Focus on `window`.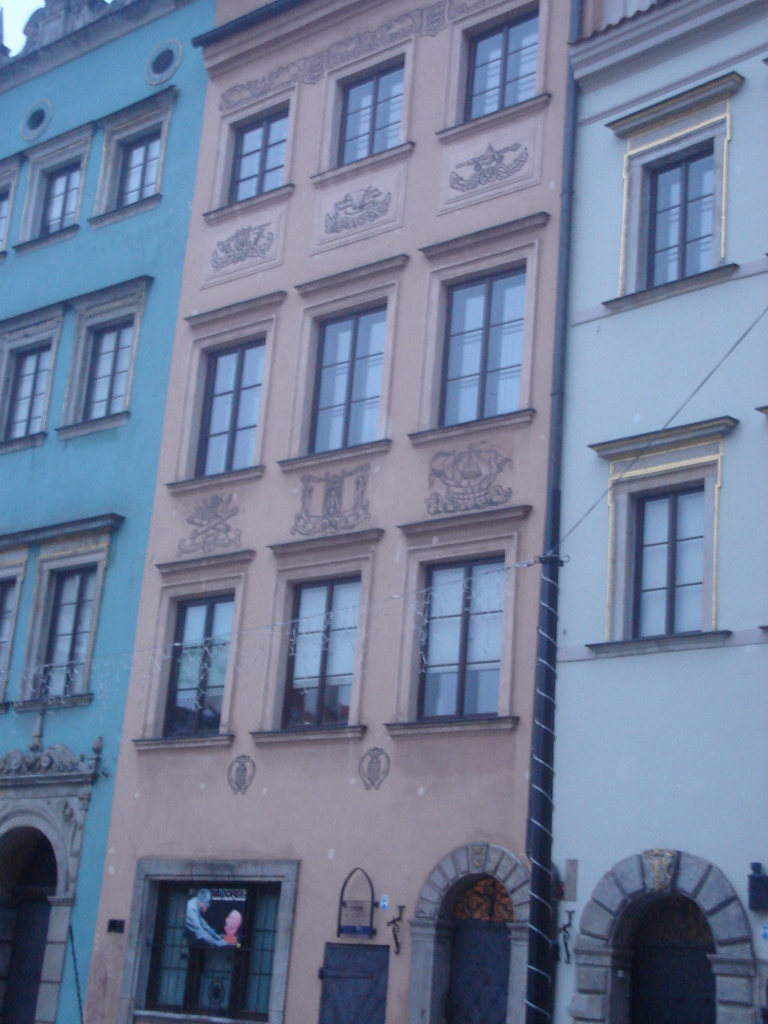
Focused at {"x1": 114, "y1": 134, "x2": 161, "y2": 212}.
